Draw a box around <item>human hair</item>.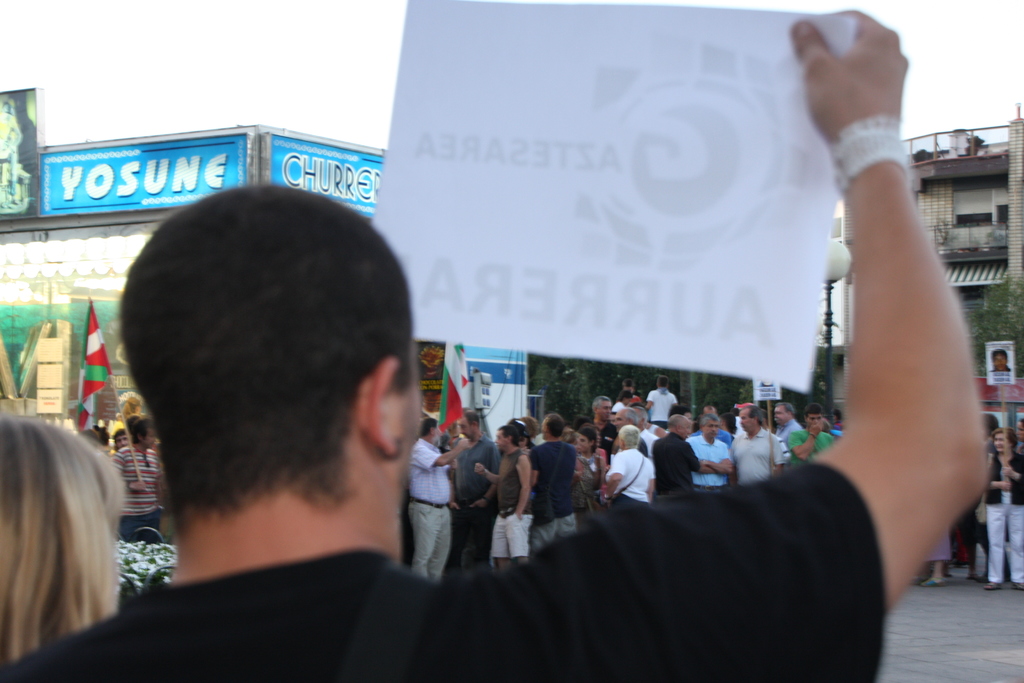
[111,160,412,574].
